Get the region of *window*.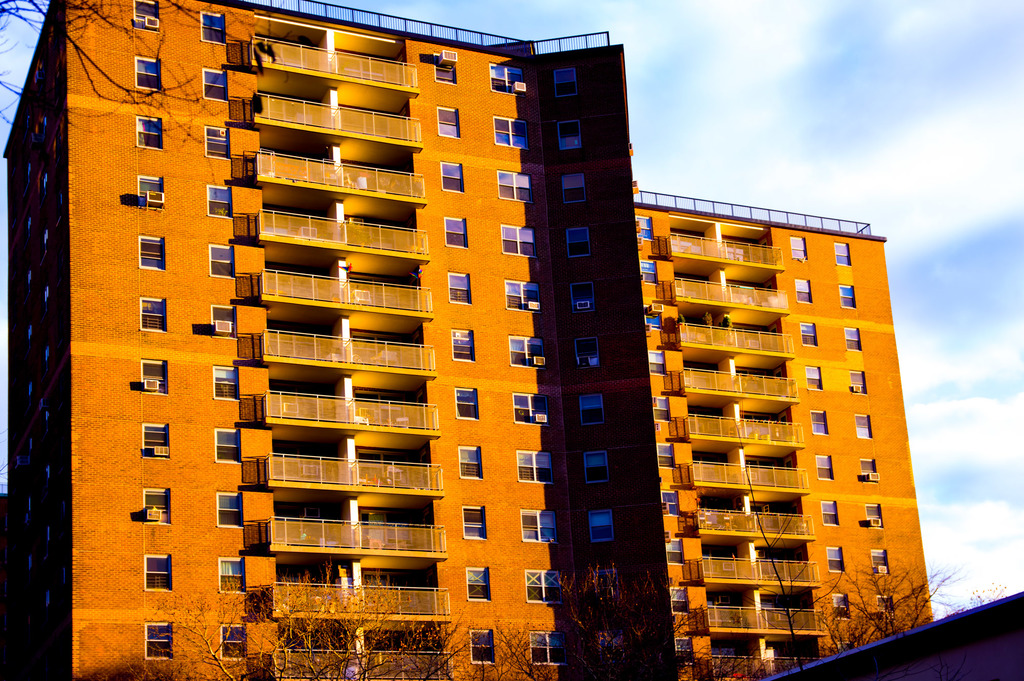
bbox(220, 555, 239, 592).
